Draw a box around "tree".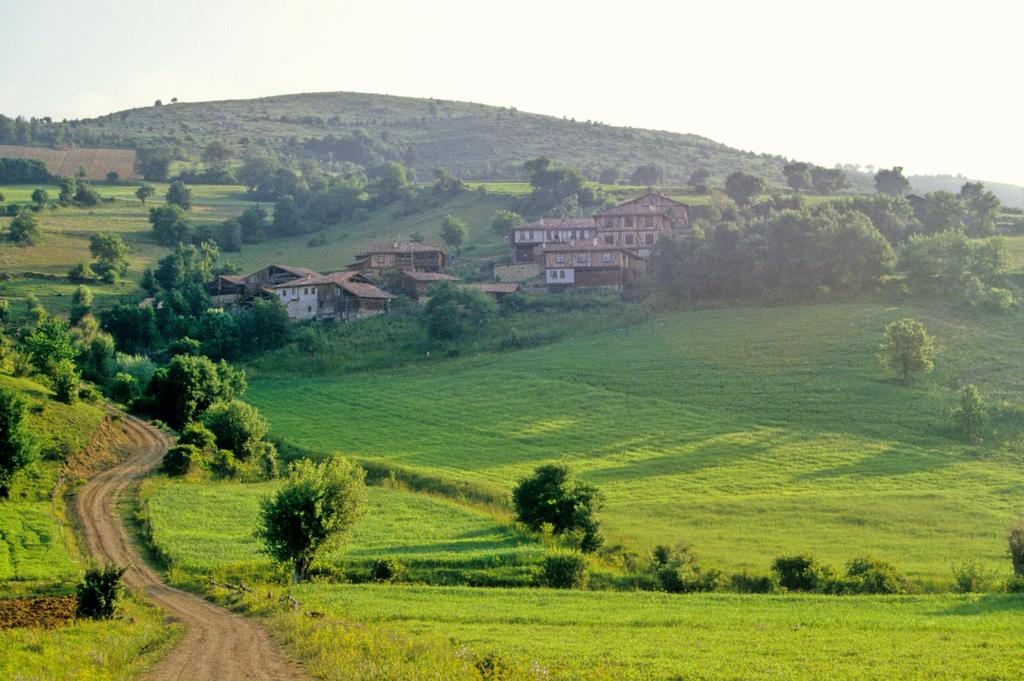
<region>643, 206, 892, 286</region>.
